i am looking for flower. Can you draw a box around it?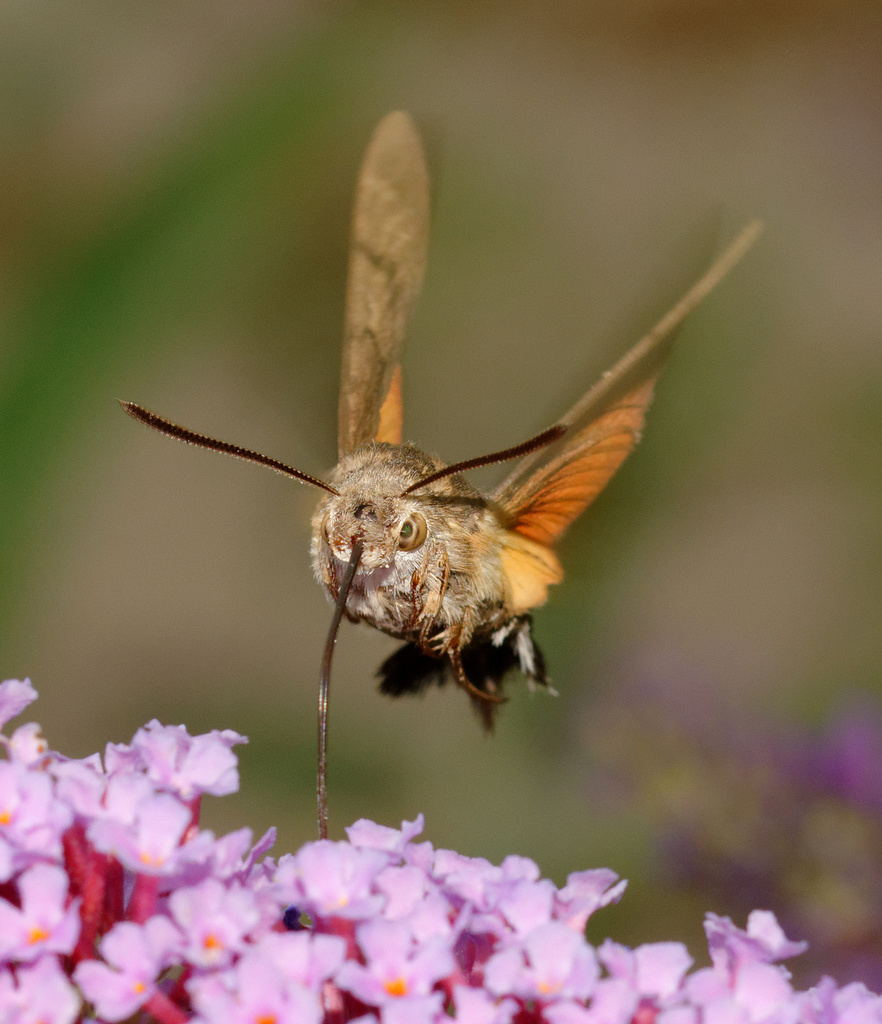
Sure, the bounding box is <bbox>75, 704, 252, 913</bbox>.
